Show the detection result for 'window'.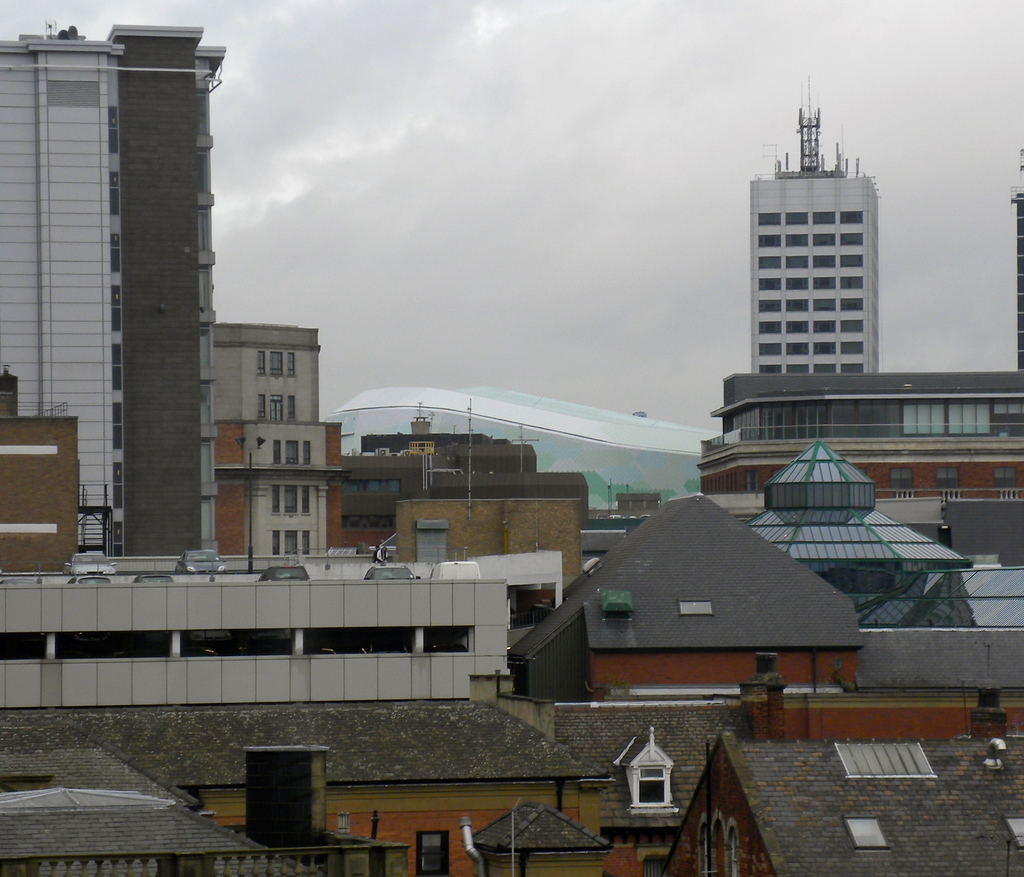
crop(288, 391, 298, 422).
